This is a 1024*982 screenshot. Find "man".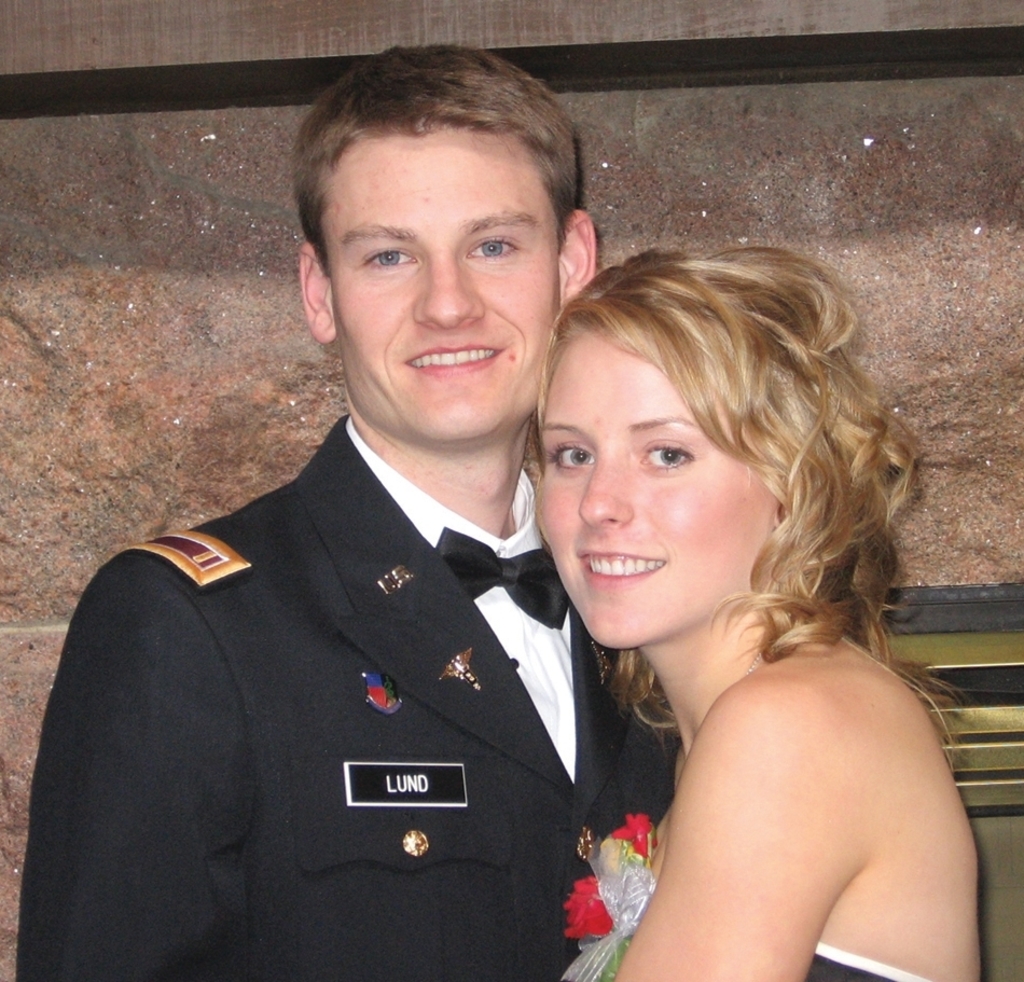
Bounding box: [left=16, top=45, right=707, bottom=981].
